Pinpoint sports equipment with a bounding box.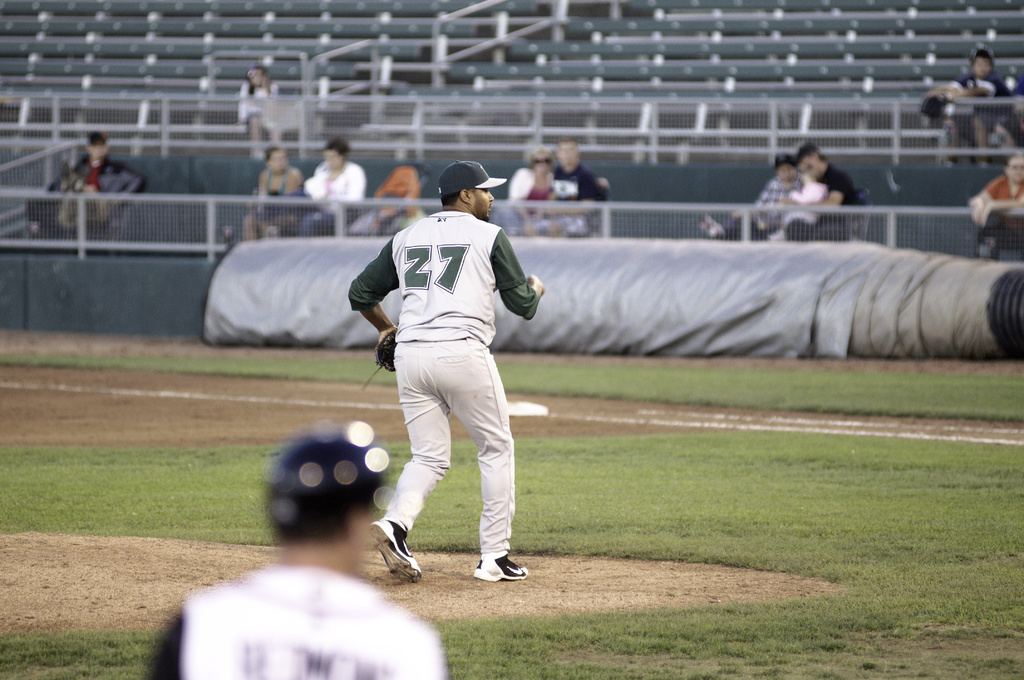
<bbox>472, 553, 529, 581</bbox>.
